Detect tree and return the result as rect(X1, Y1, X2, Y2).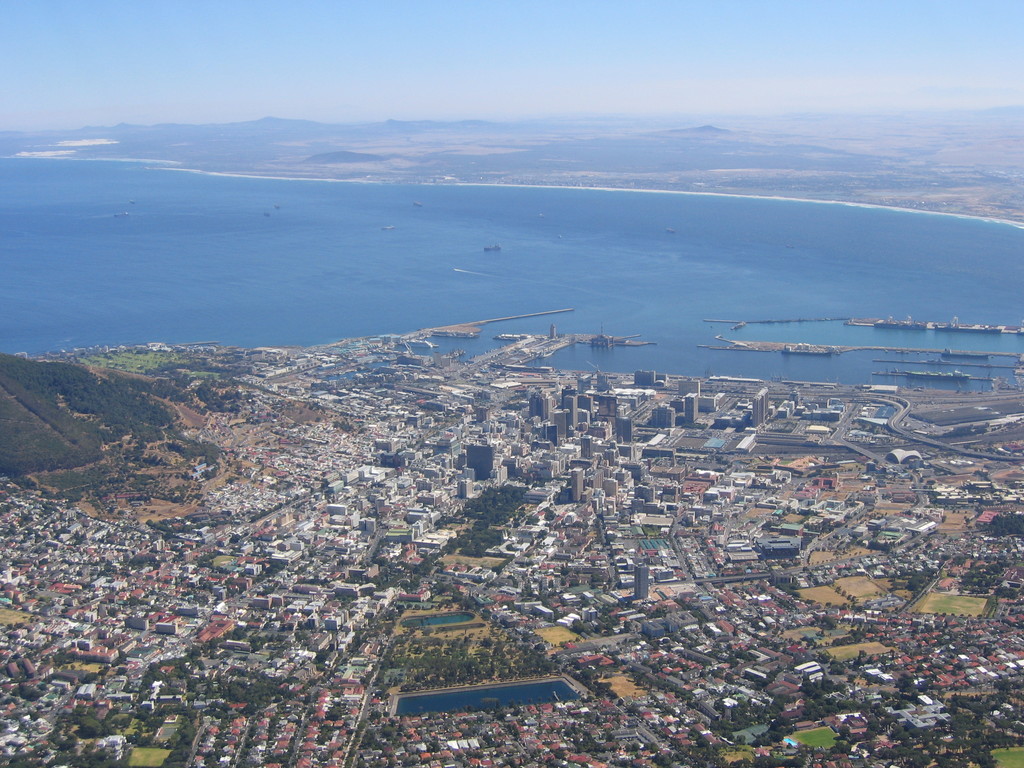
rect(546, 748, 567, 767).
